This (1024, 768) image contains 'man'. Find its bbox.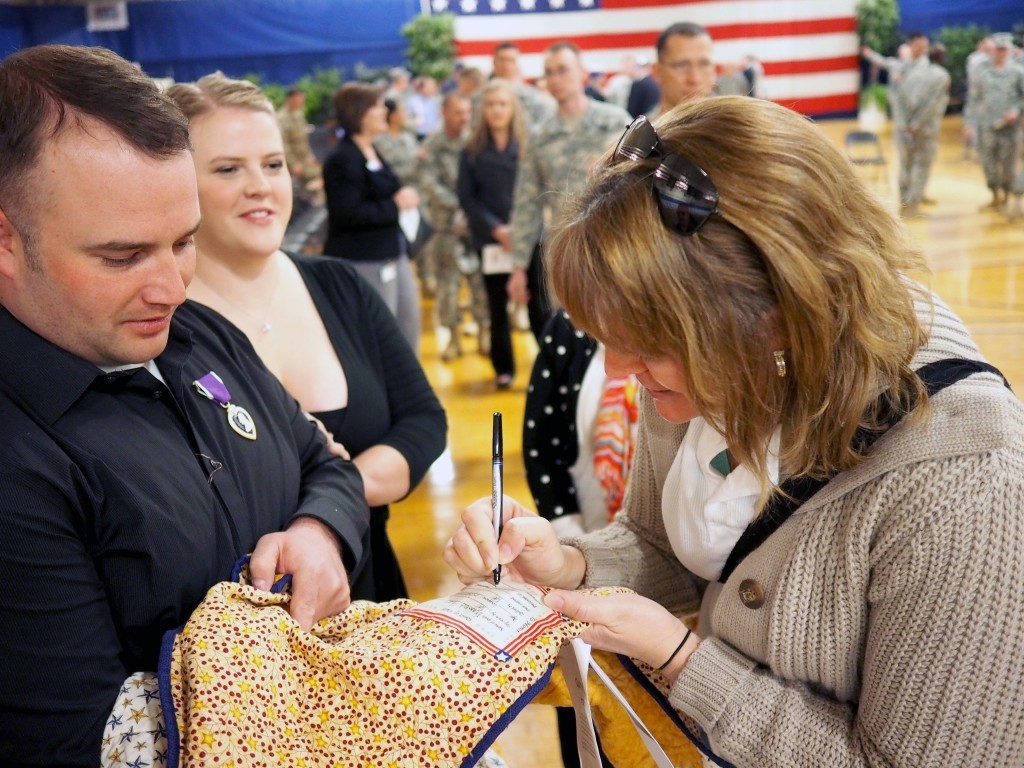
[left=274, top=85, right=322, bottom=205].
